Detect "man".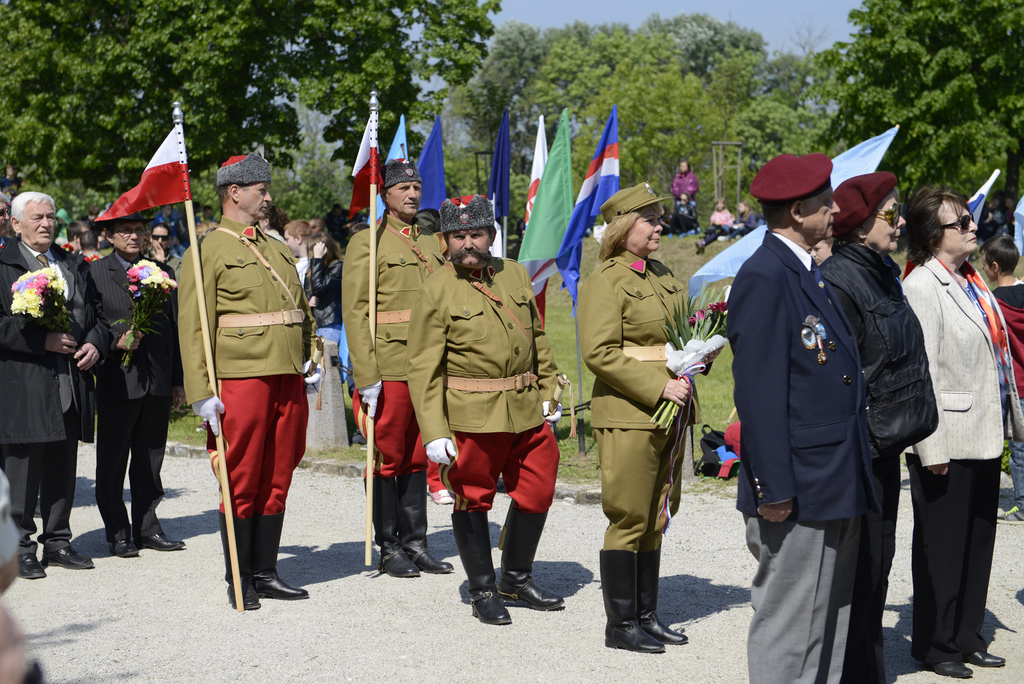
Detected at (306, 216, 326, 235).
